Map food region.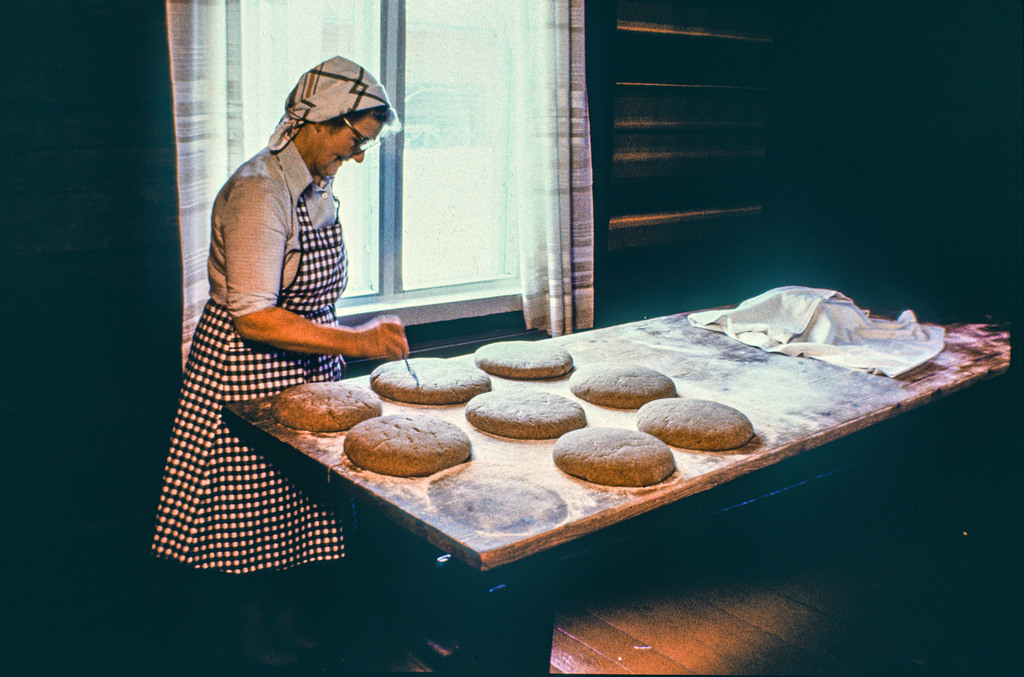
Mapped to 635:397:753:451.
